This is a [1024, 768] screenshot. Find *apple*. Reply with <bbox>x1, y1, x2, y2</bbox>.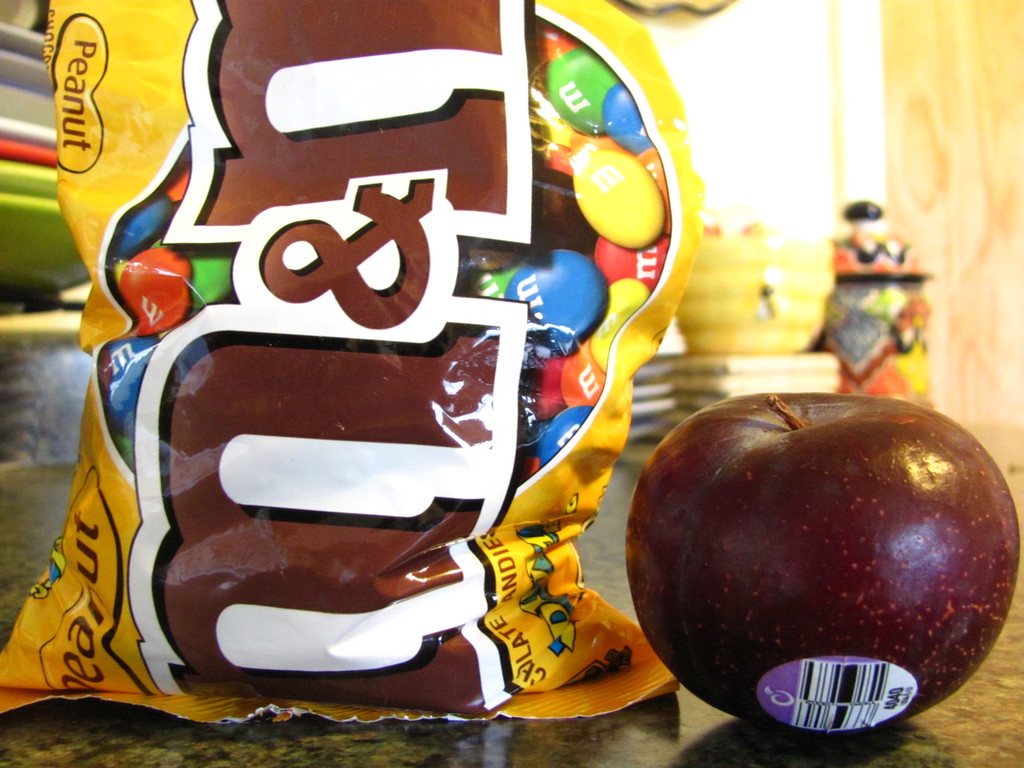
<bbox>632, 388, 1007, 735</bbox>.
